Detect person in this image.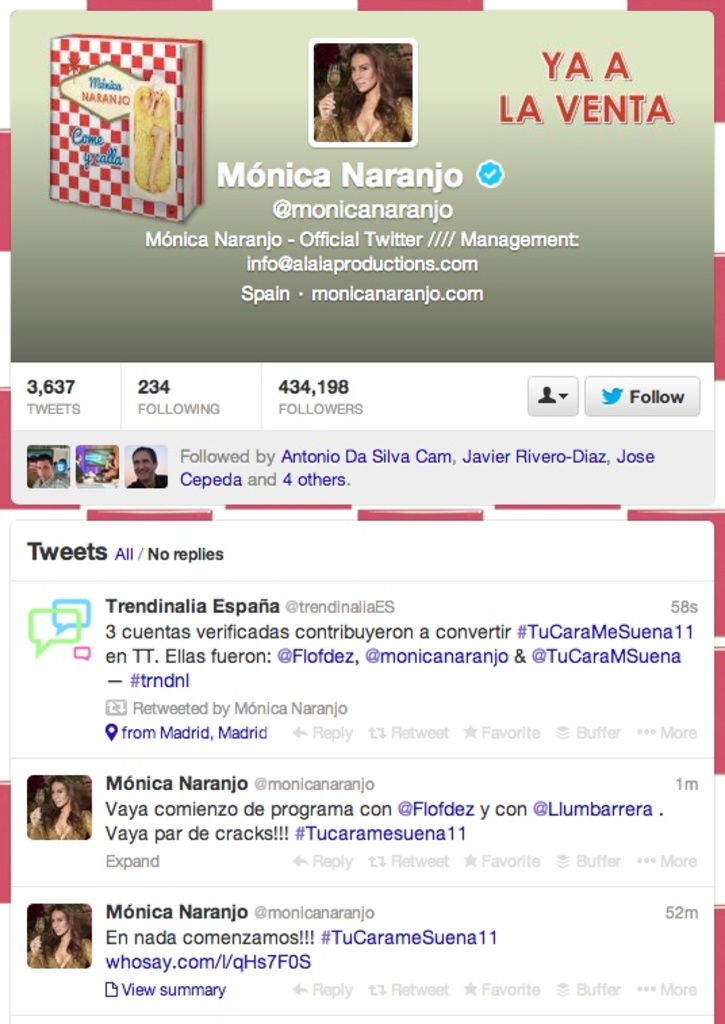
Detection: 27:902:97:970.
